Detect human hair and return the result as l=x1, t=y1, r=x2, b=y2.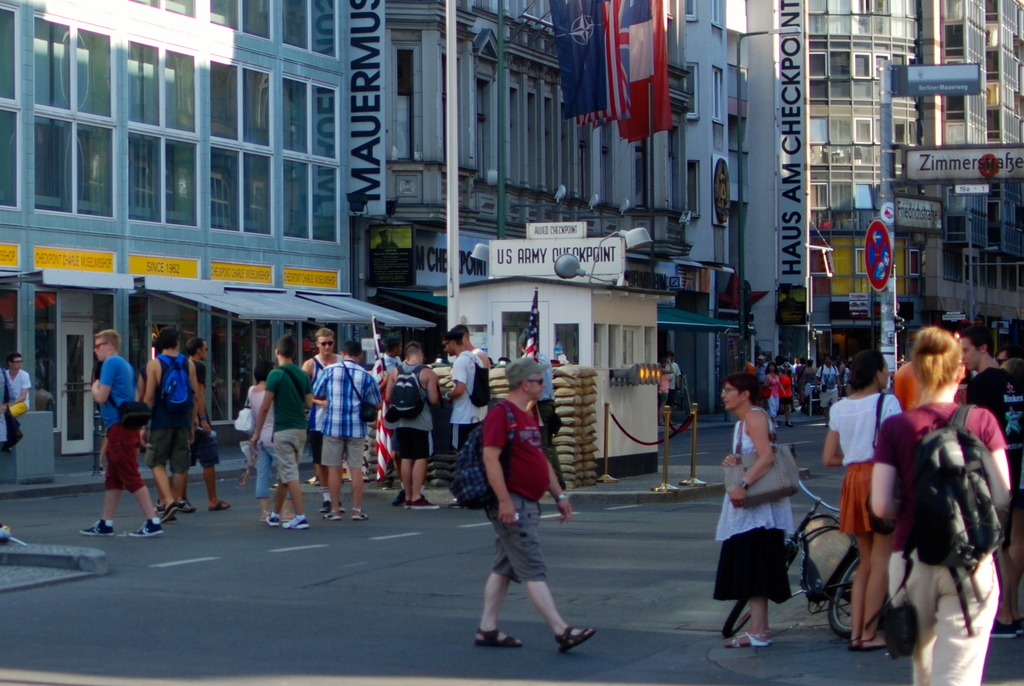
l=444, t=329, r=463, b=349.
